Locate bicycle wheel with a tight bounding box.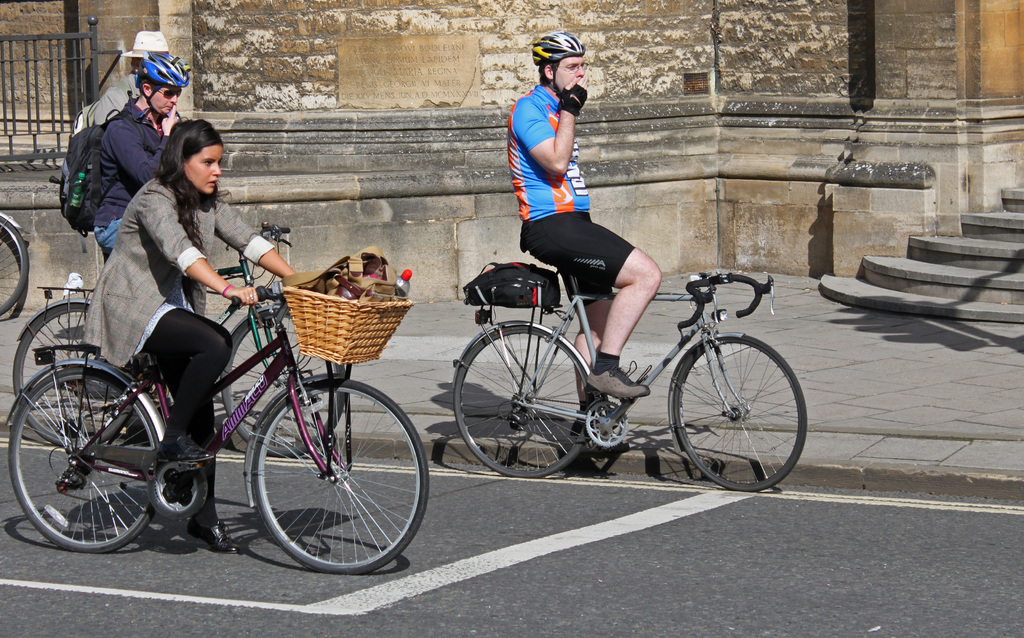
region(228, 303, 342, 452).
